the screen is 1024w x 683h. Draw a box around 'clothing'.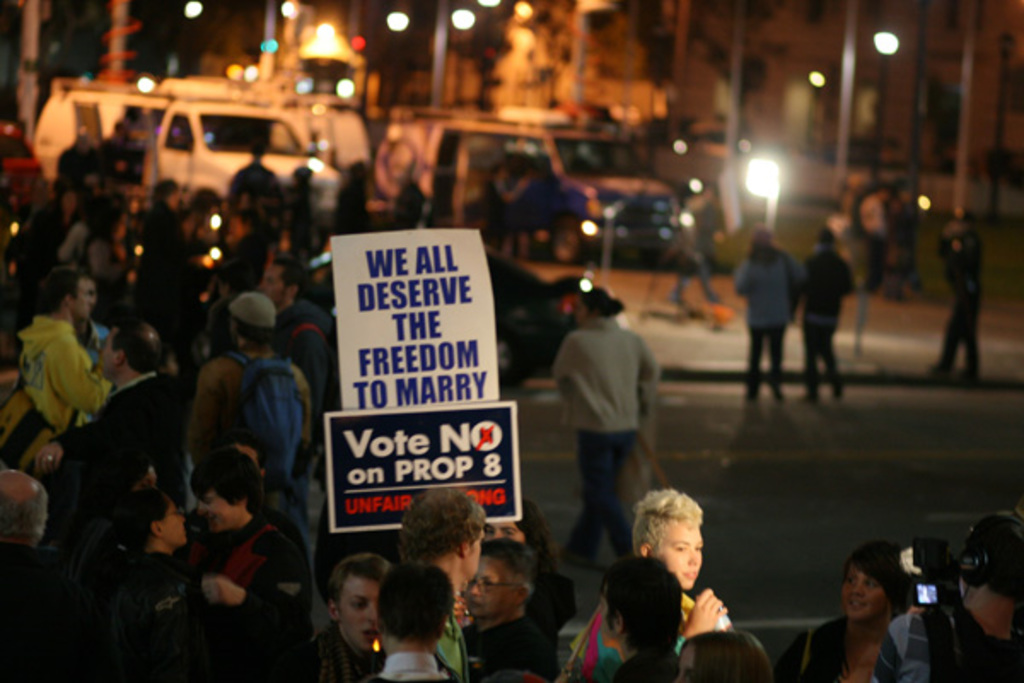
pyautogui.locateOnScreen(176, 509, 314, 681).
